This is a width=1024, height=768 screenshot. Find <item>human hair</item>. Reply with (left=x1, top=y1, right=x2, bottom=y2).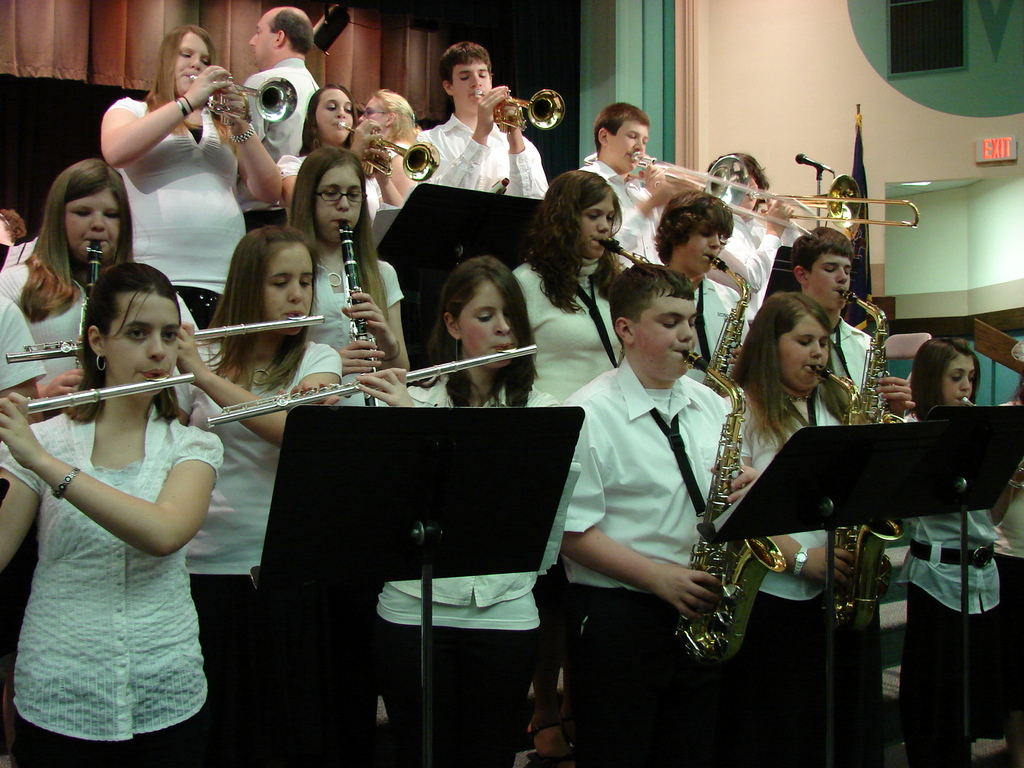
(left=296, top=85, right=358, bottom=157).
